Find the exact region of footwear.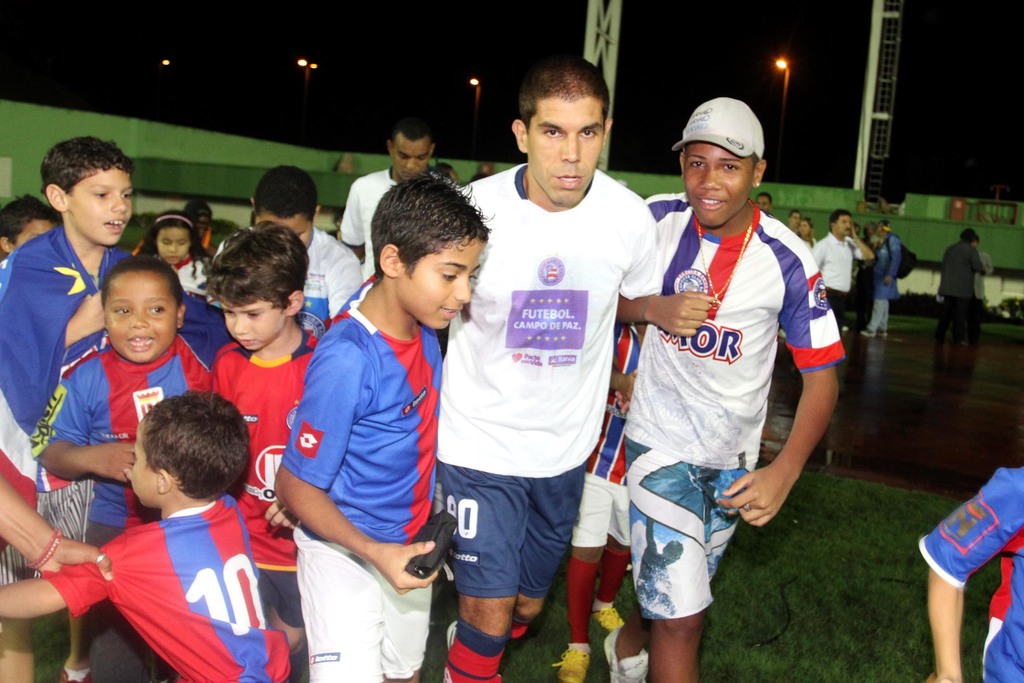
Exact region: pyautogui.locateOnScreen(593, 597, 621, 633).
